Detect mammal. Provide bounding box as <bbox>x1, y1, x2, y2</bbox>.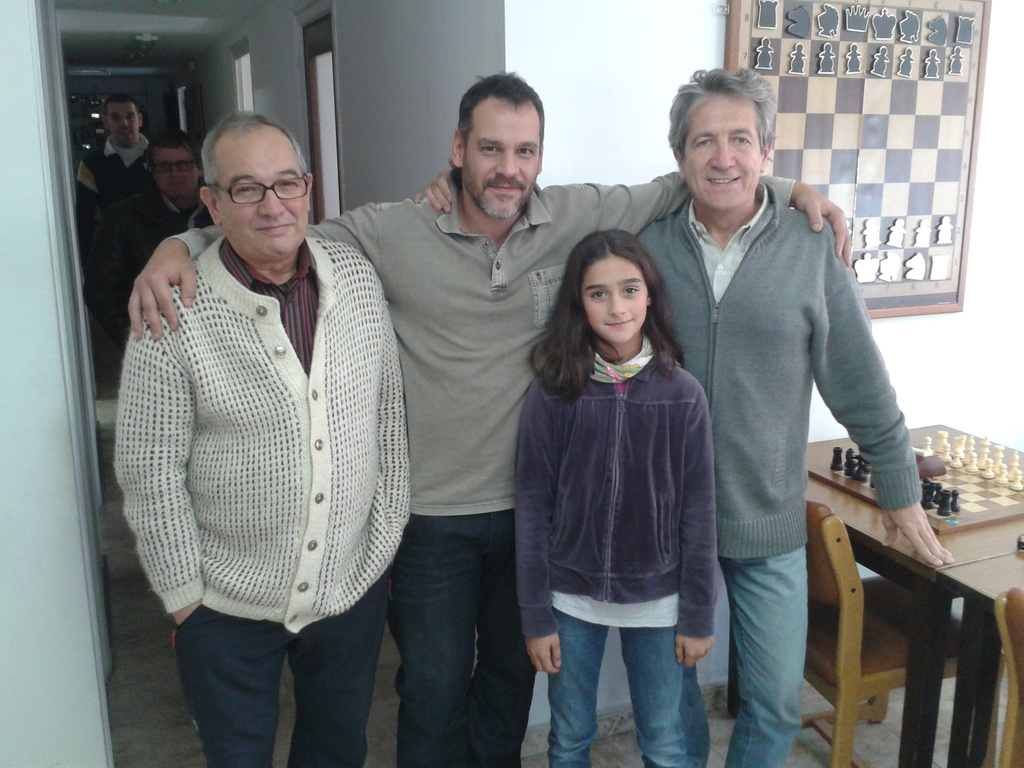
<bbox>509, 223, 723, 767</bbox>.
